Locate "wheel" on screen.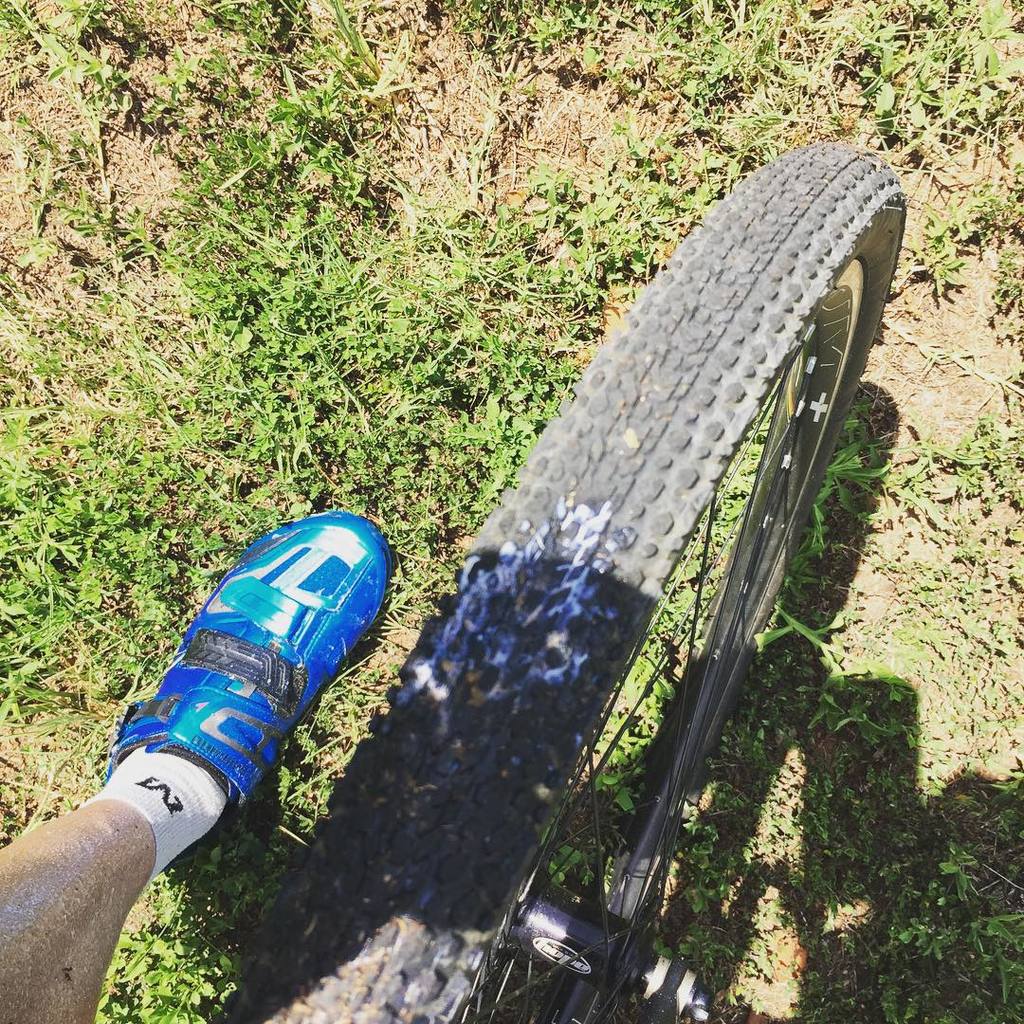
On screen at x1=248, y1=130, x2=917, y2=1023.
